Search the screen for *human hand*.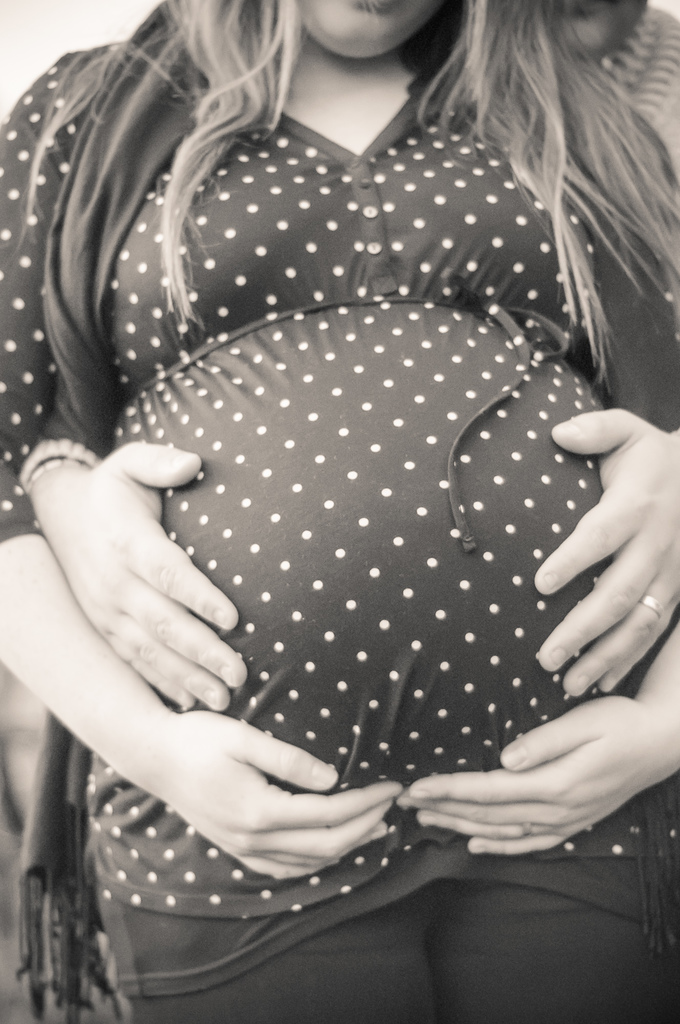
Found at x1=411 y1=698 x2=656 y2=865.
